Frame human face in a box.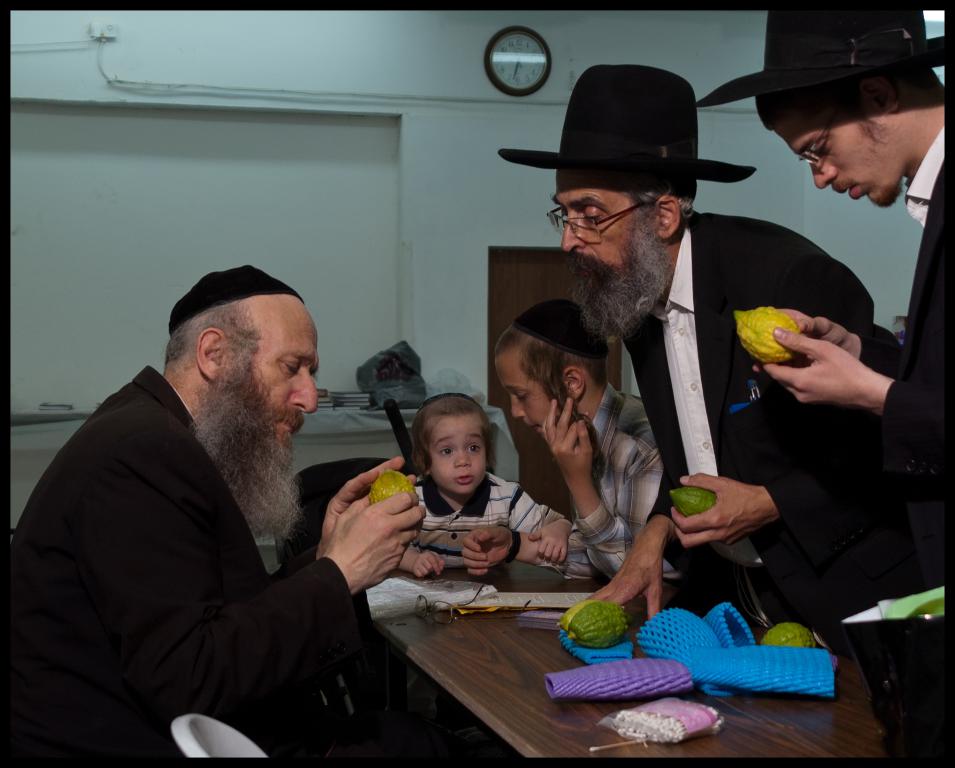
left=495, top=348, right=562, bottom=433.
